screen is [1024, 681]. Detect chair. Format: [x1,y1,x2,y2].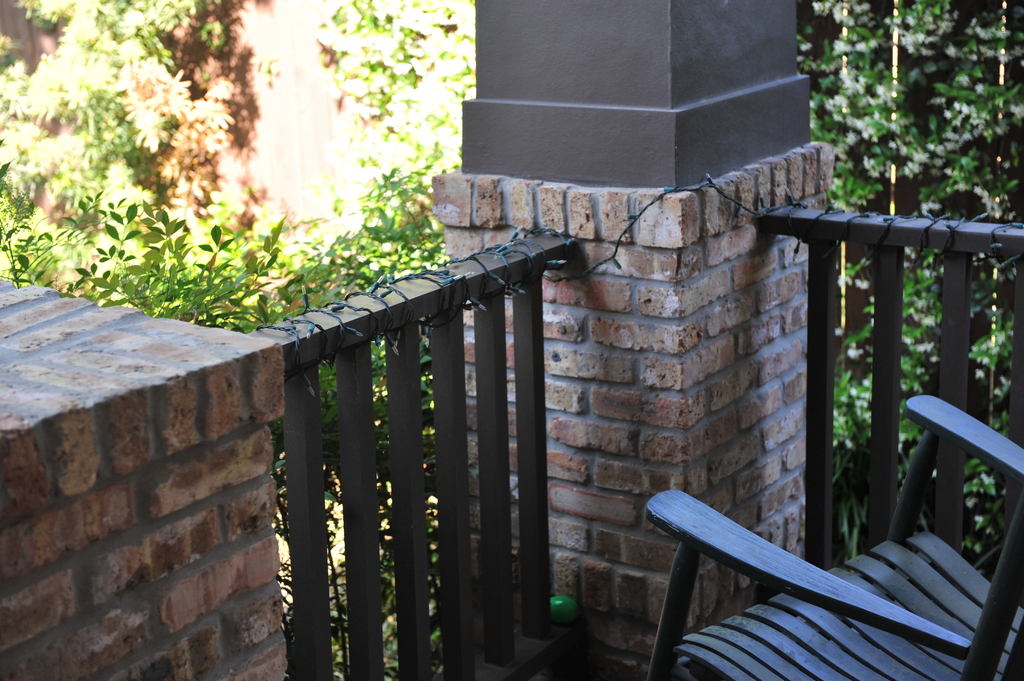
[626,339,1023,655].
